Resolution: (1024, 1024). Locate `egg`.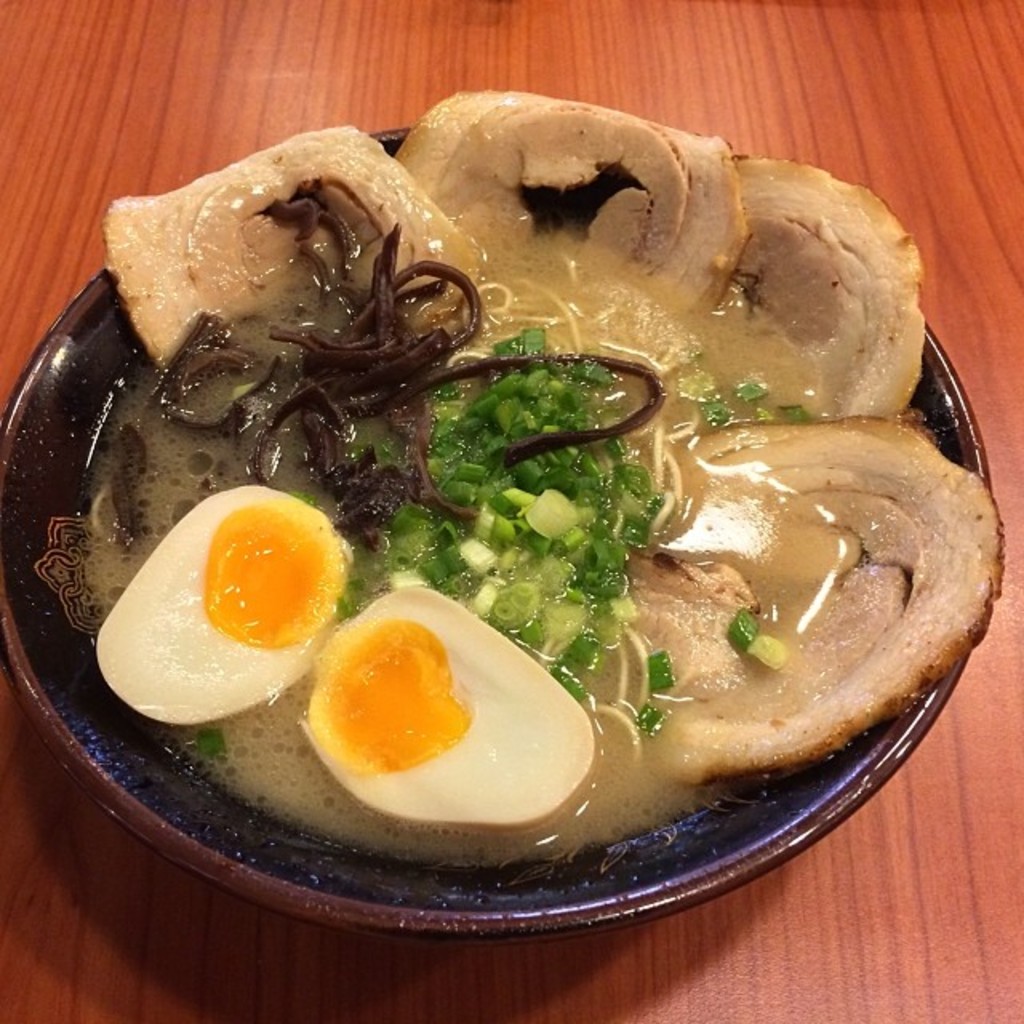
box=[94, 482, 354, 730].
